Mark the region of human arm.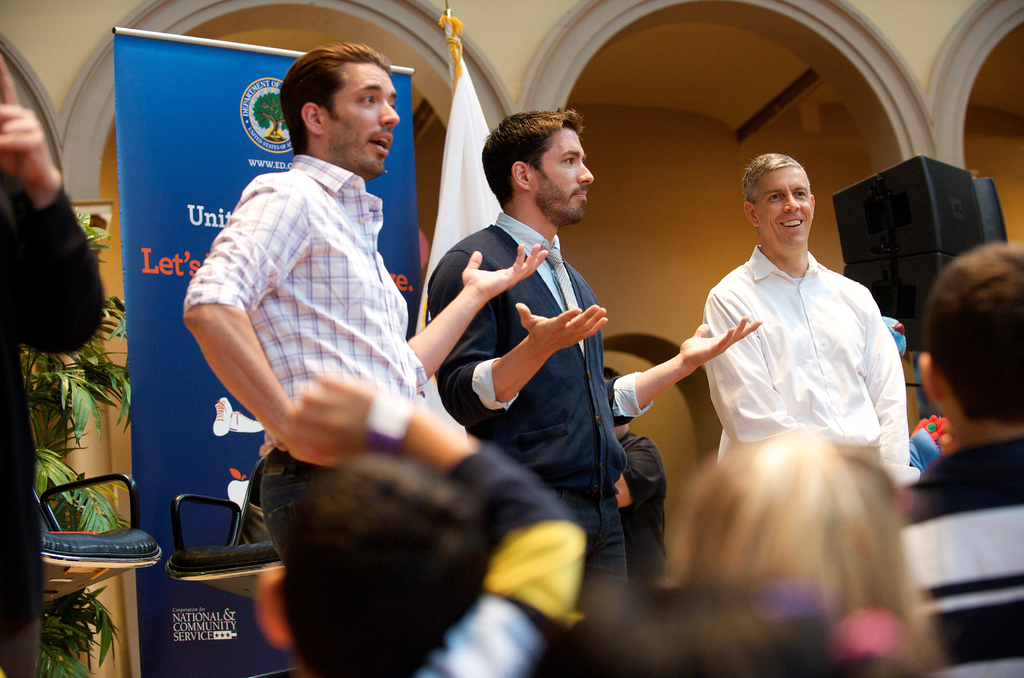
Region: <bbox>179, 241, 299, 479</bbox>.
